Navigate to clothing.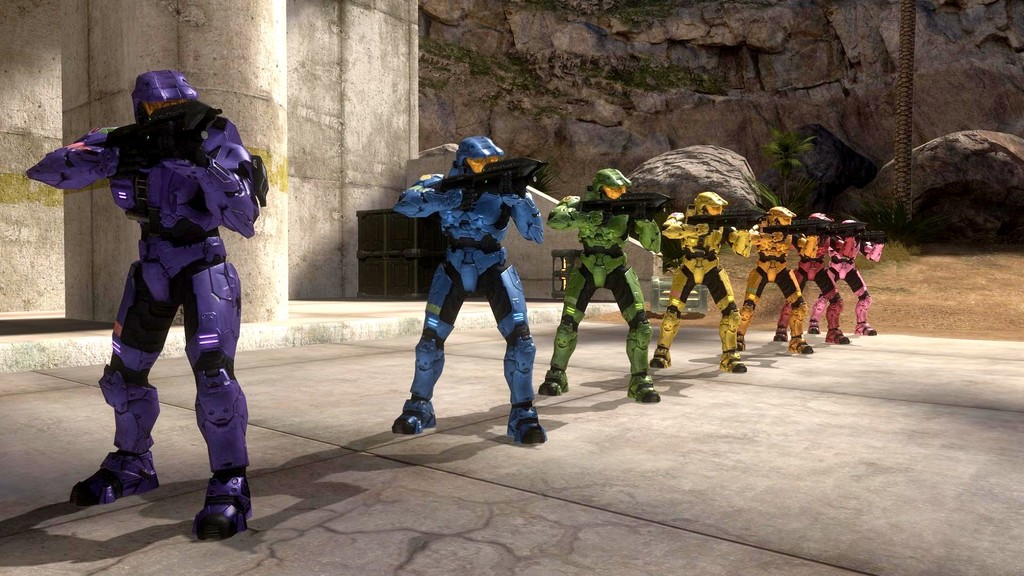
Navigation target: select_region(812, 224, 884, 332).
